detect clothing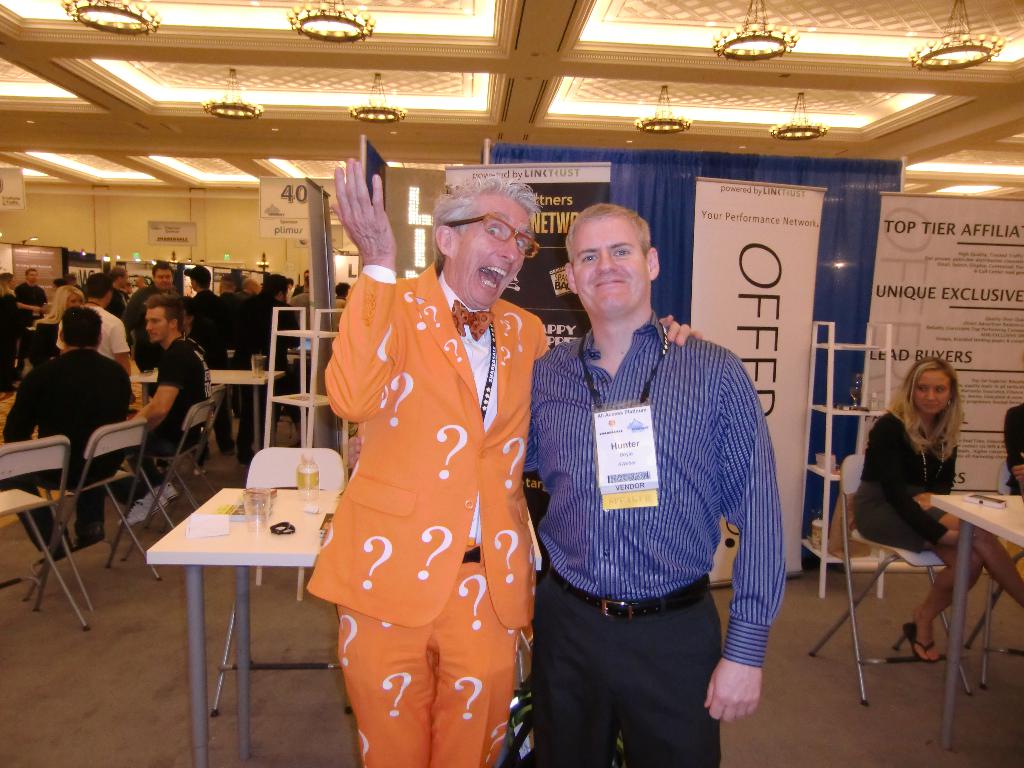
Rect(184, 287, 230, 362)
